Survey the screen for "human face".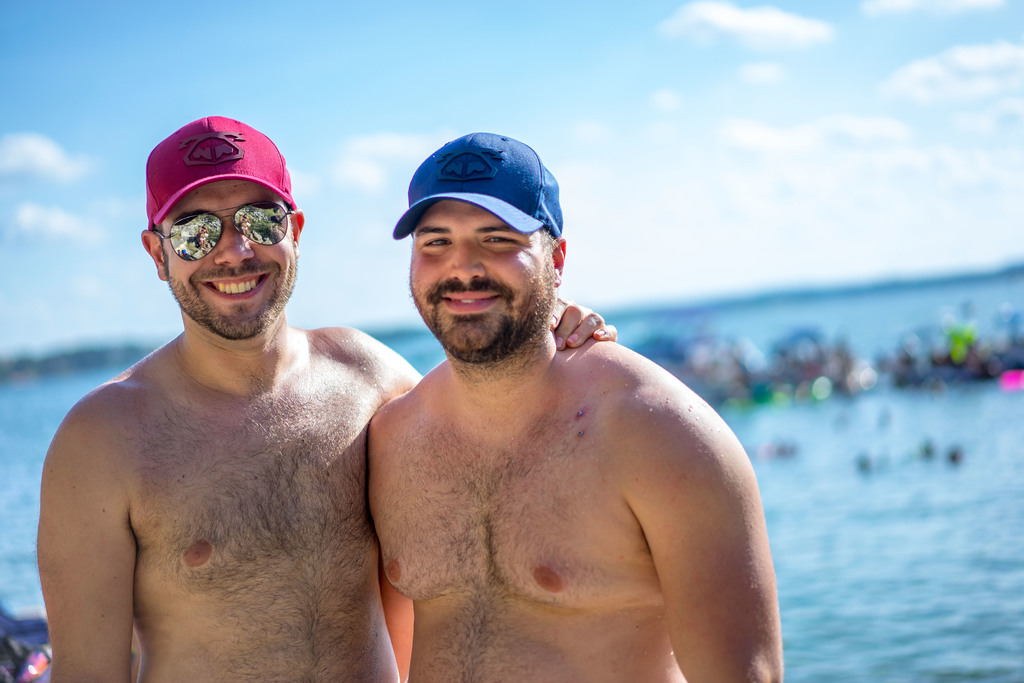
Survey found: bbox=[404, 201, 561, 359].
